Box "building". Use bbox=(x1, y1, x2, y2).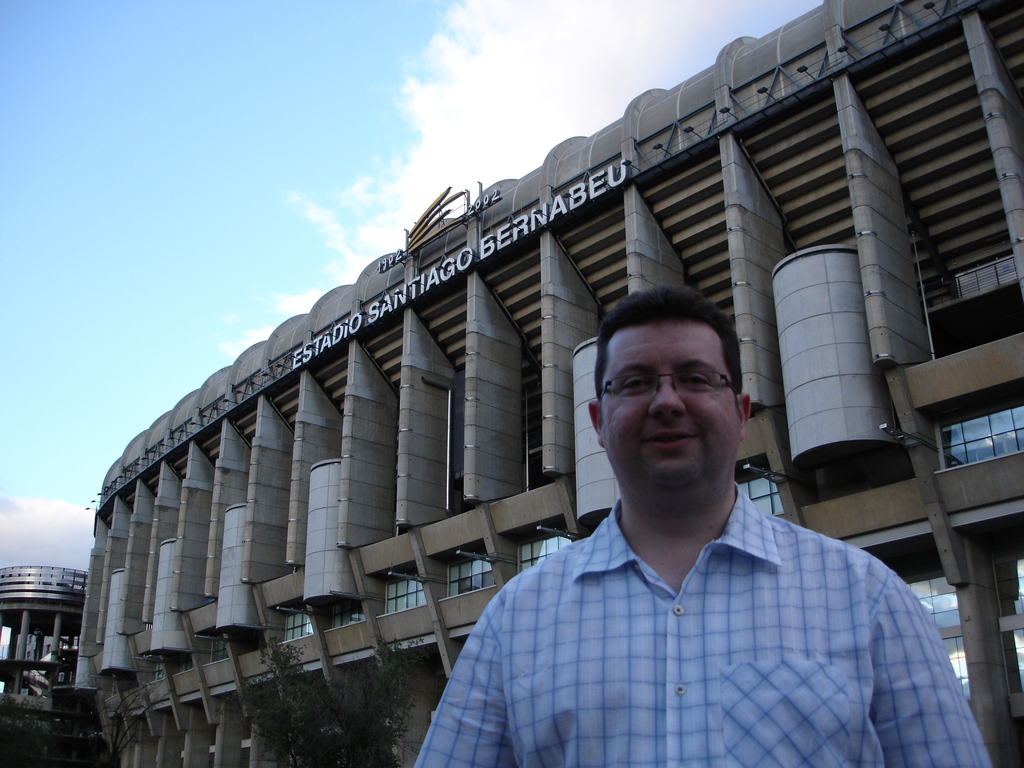
bbox=(86, 1, 1023, 767).
